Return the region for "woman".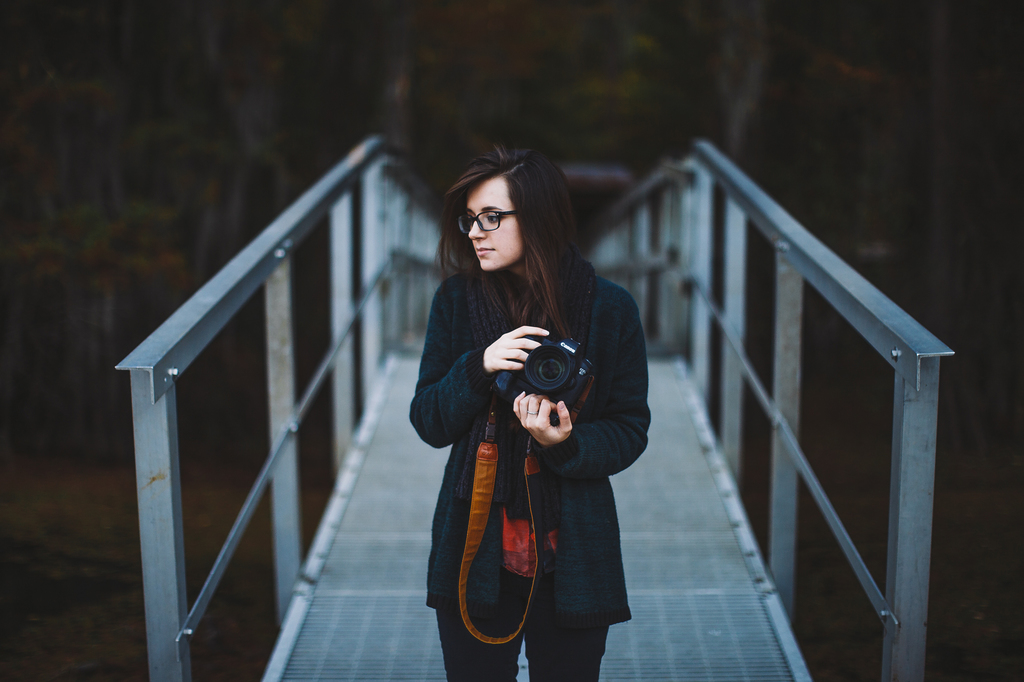
<region>414, 130, 639, 681</region>.
